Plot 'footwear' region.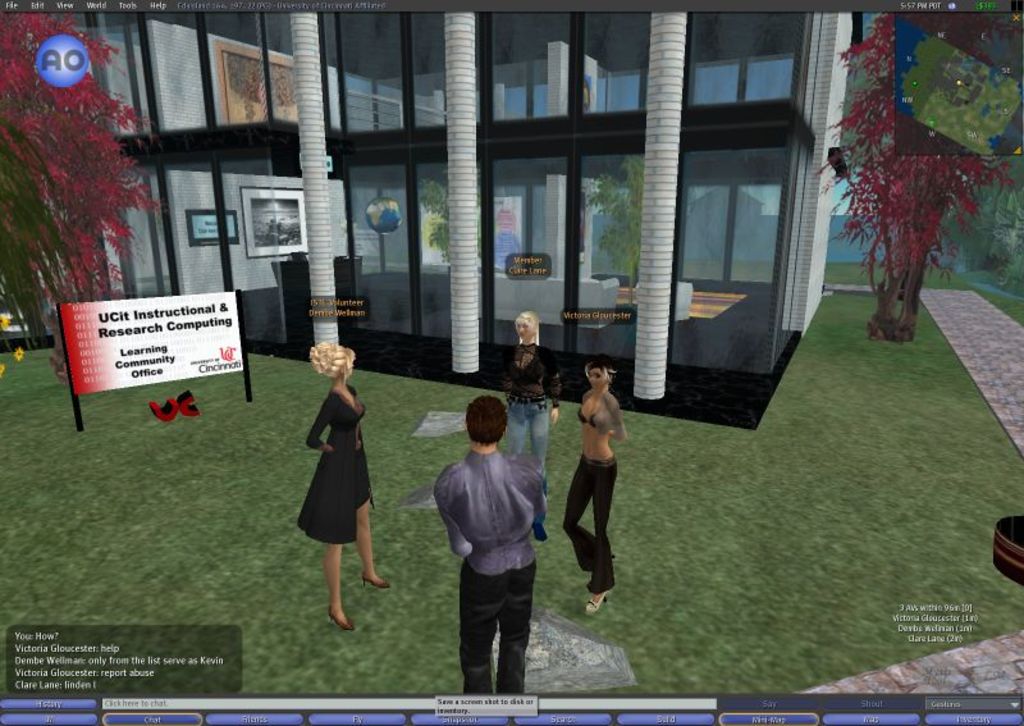
Plotted at Rect(365, 574, 392, 590).
